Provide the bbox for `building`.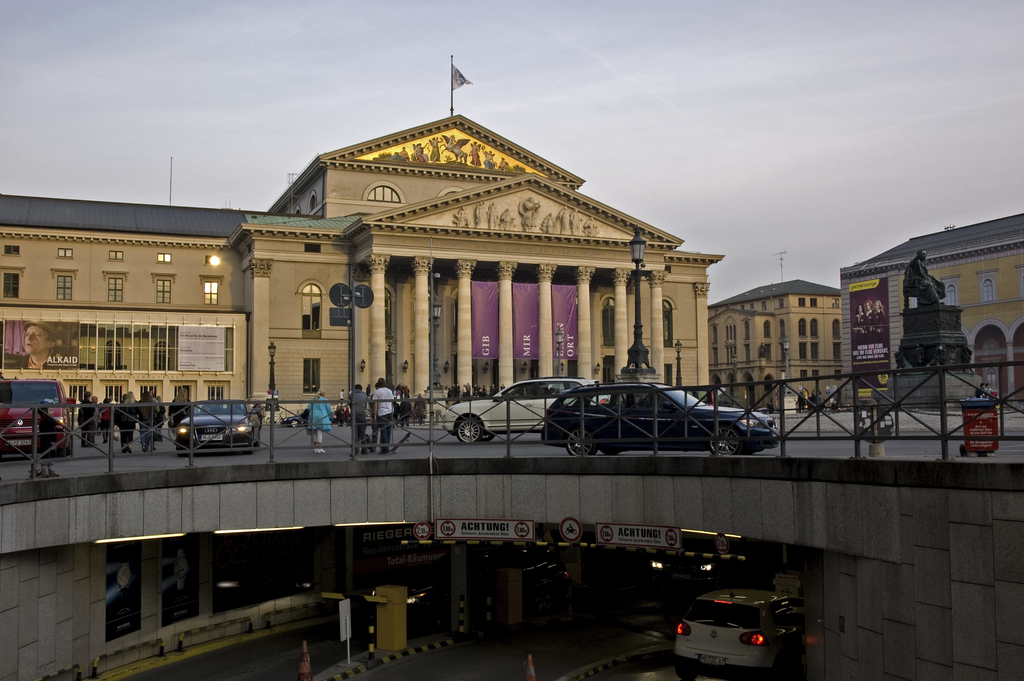
detection(840, 213, 1023, 407).
